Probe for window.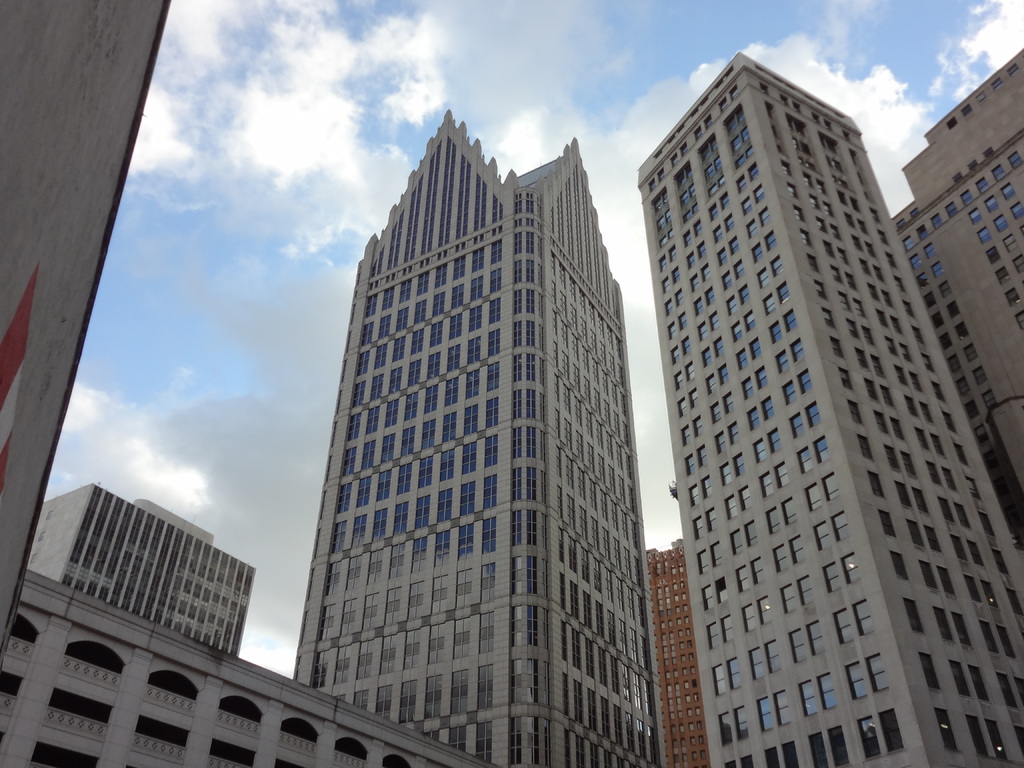
Probe result: {"x1": 737, "y1": 127, "x2": 749, "y2": 145}.
